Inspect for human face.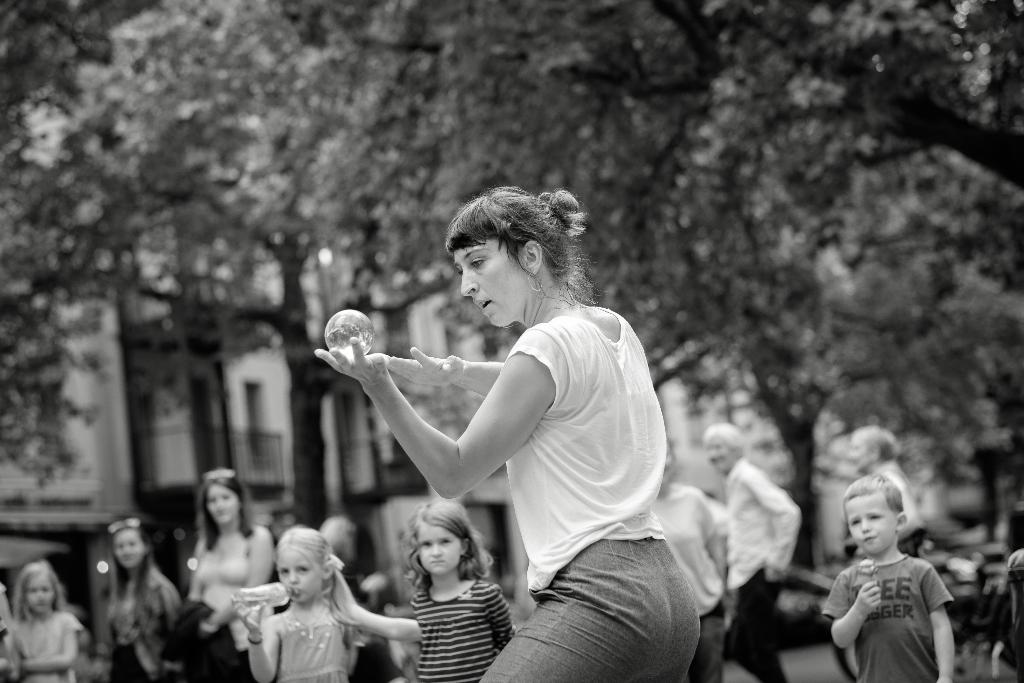
Inspection: [849, 438, 879, 472].
